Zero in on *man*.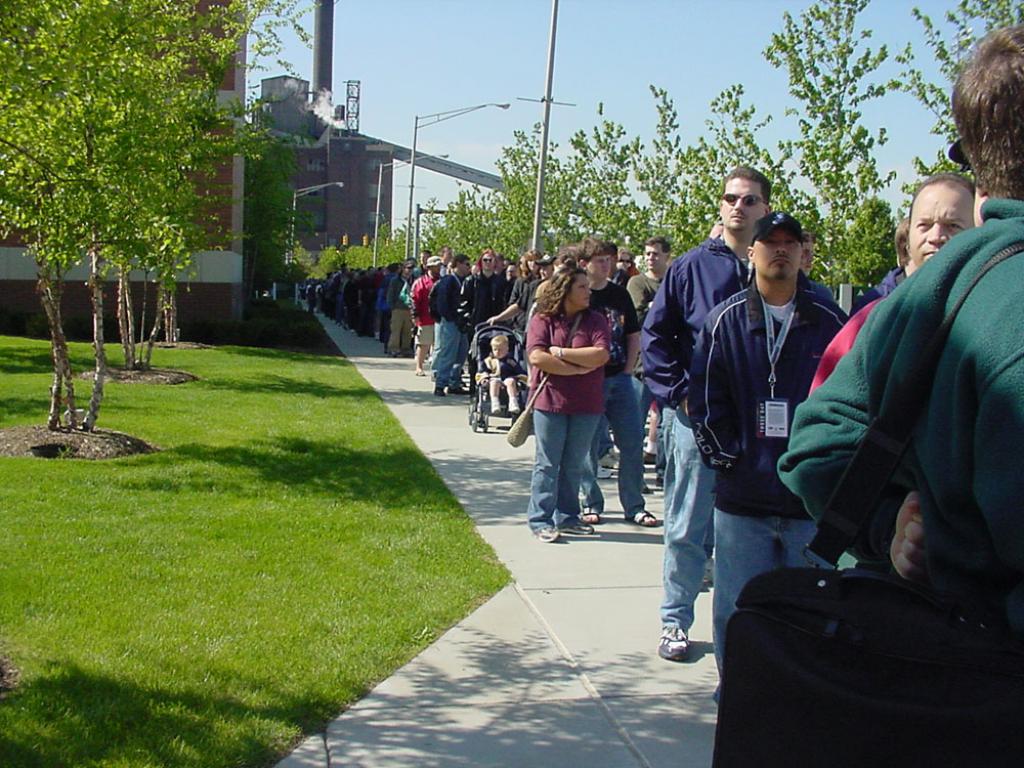
Zeroed in: region(774, 137, 1023, 713).
